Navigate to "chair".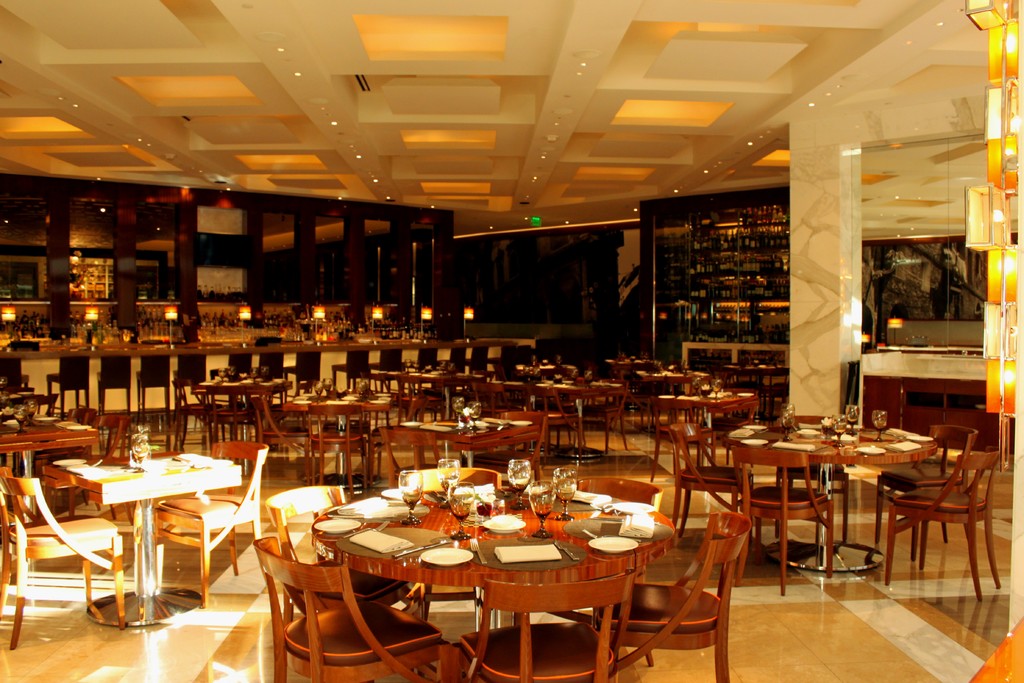
Navigation target: crop(450, 567, 635, 682).
